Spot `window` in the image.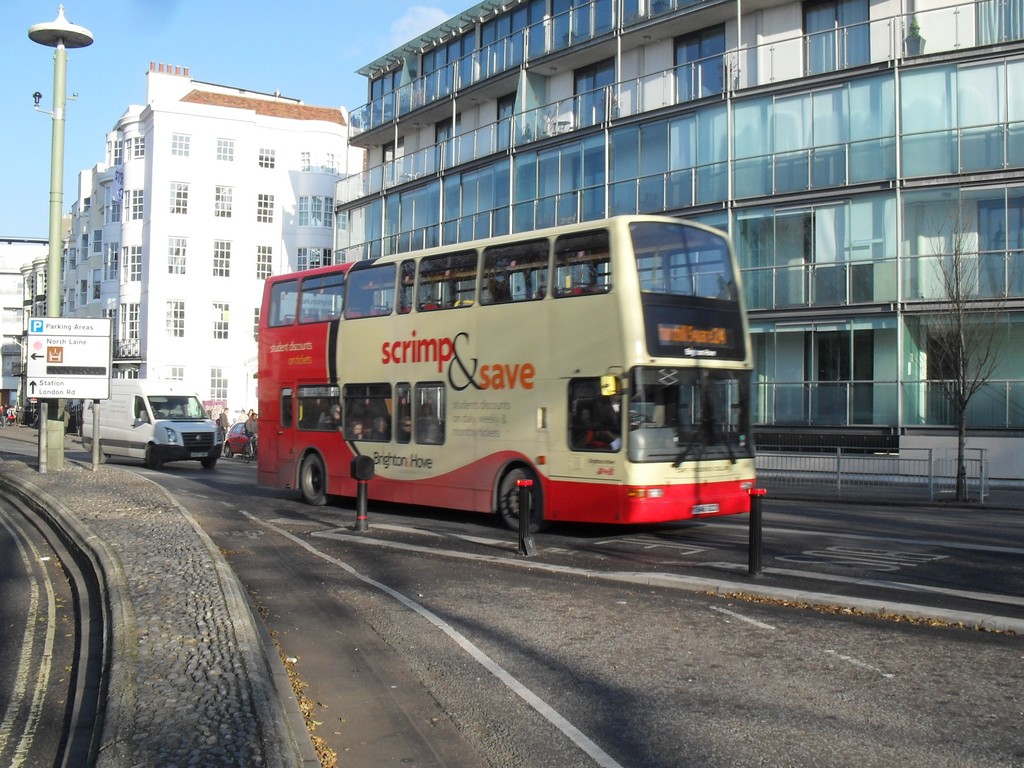
`window` found at [left=211, top=233, right=233, bottom=277].
